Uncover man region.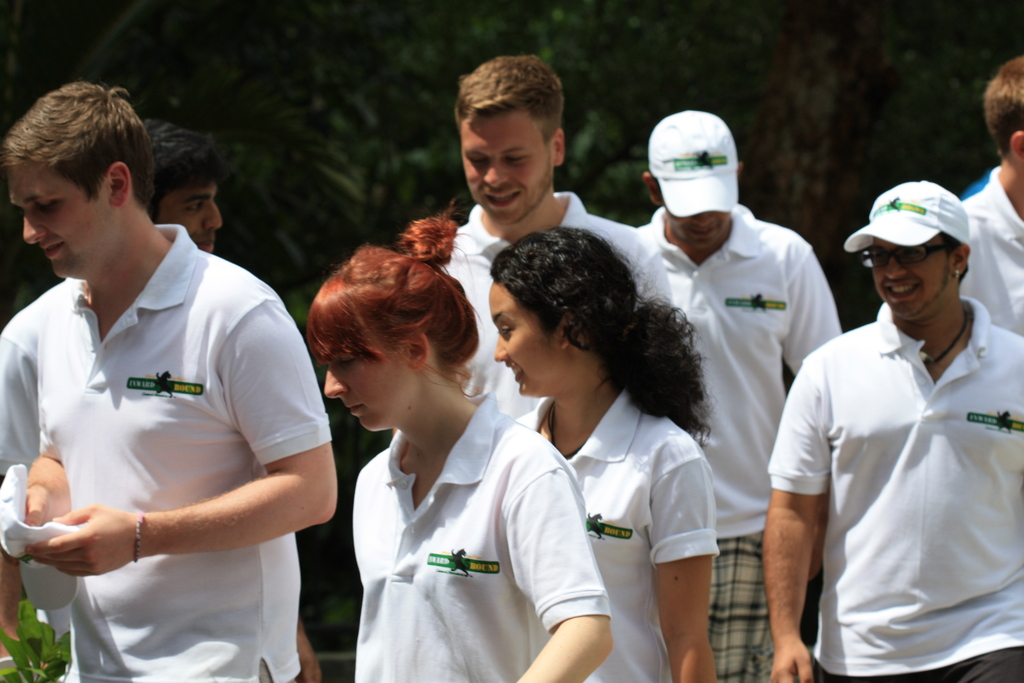
Uncovered: 431/50/664/432.
